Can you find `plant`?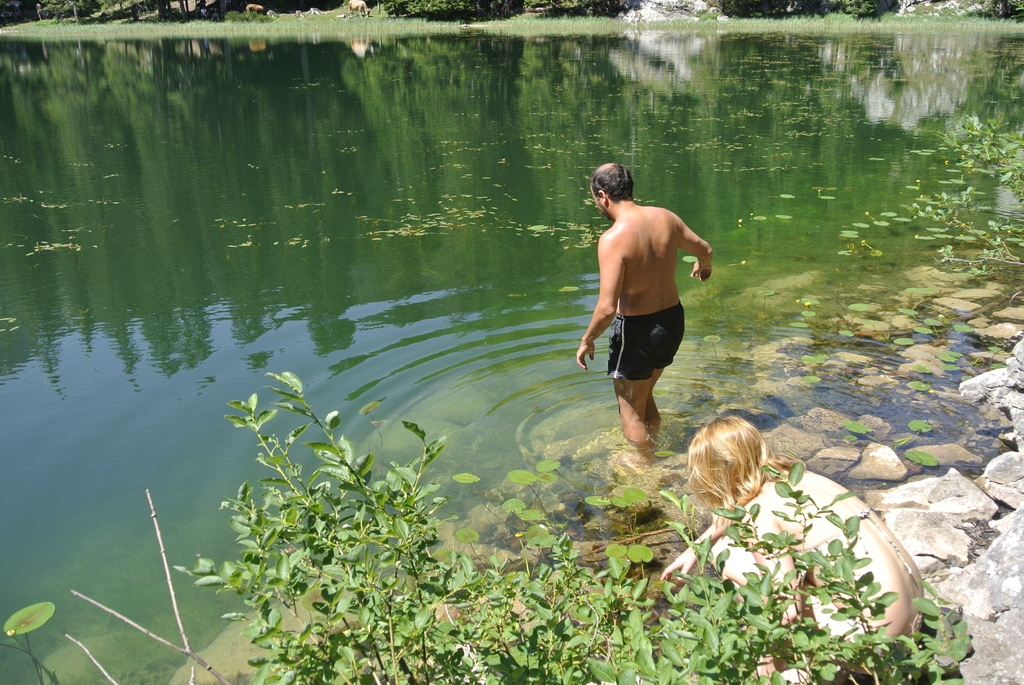
Yes, bounding box: box(706, 333, 721, 361).
